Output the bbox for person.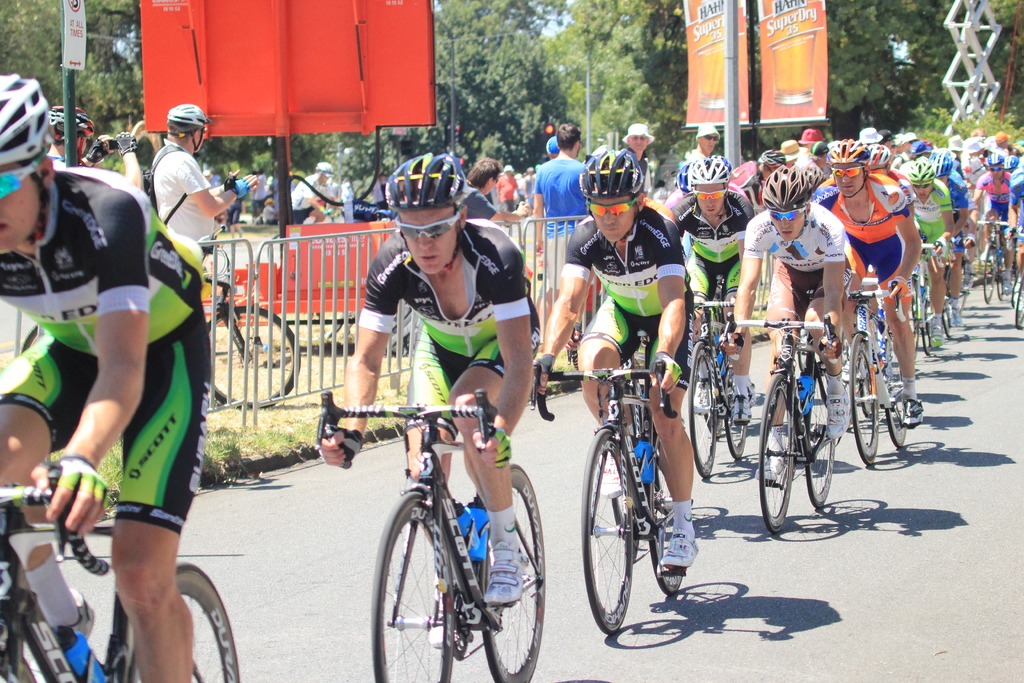
[49, 106, 147, 188].
